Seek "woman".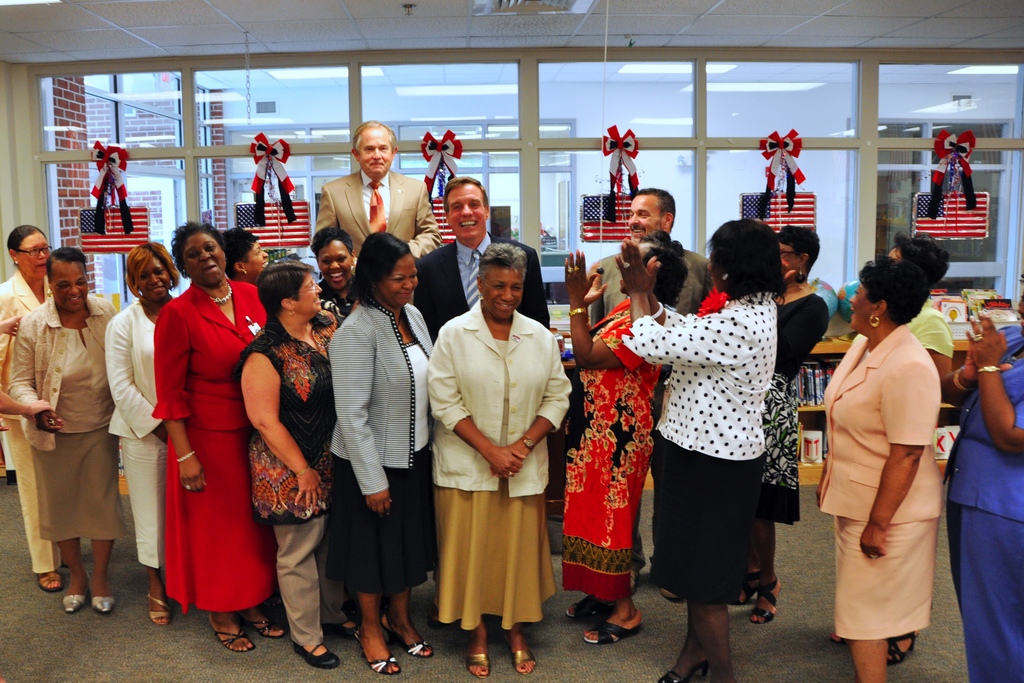
[left=563, top=240, right=687, bottom=646].
